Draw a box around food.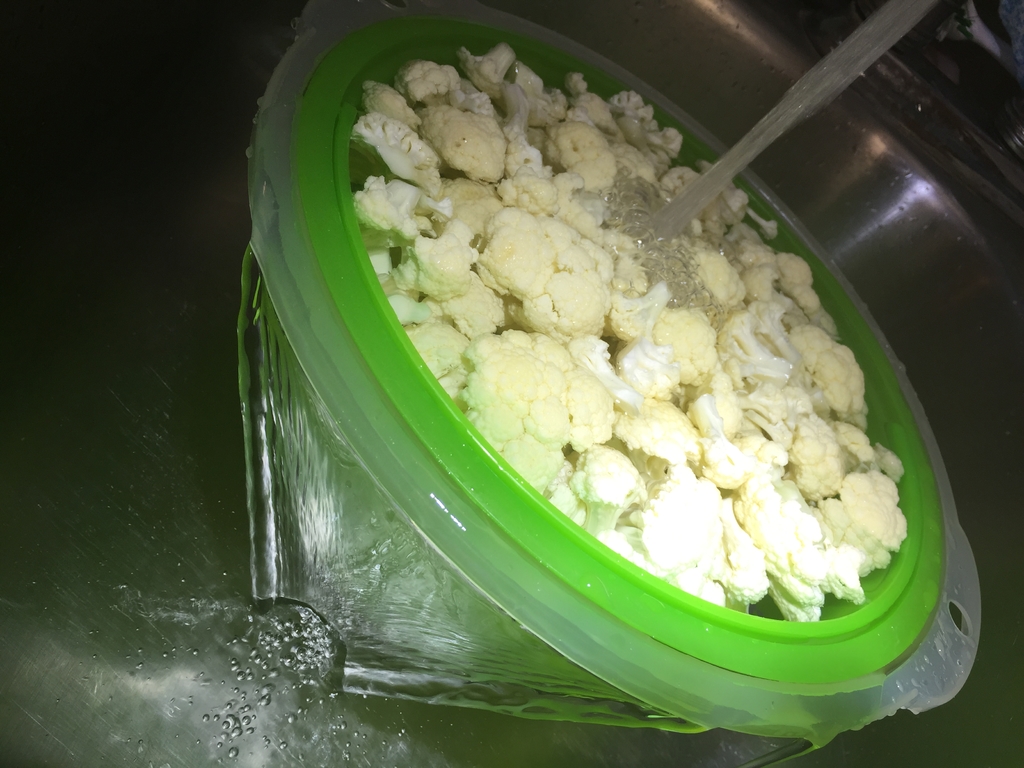
{"left": 351, "top": 44, "right": 909, "bottom": 620}.
